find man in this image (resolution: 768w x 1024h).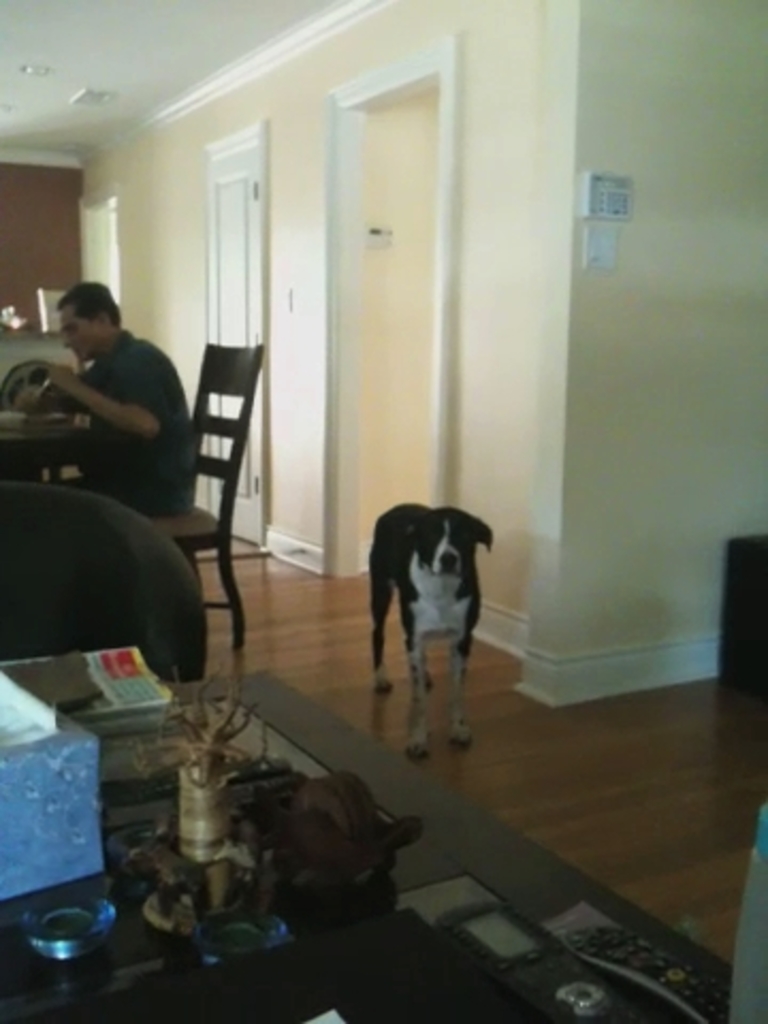
<region>13, 277, 192, 535</region>.
